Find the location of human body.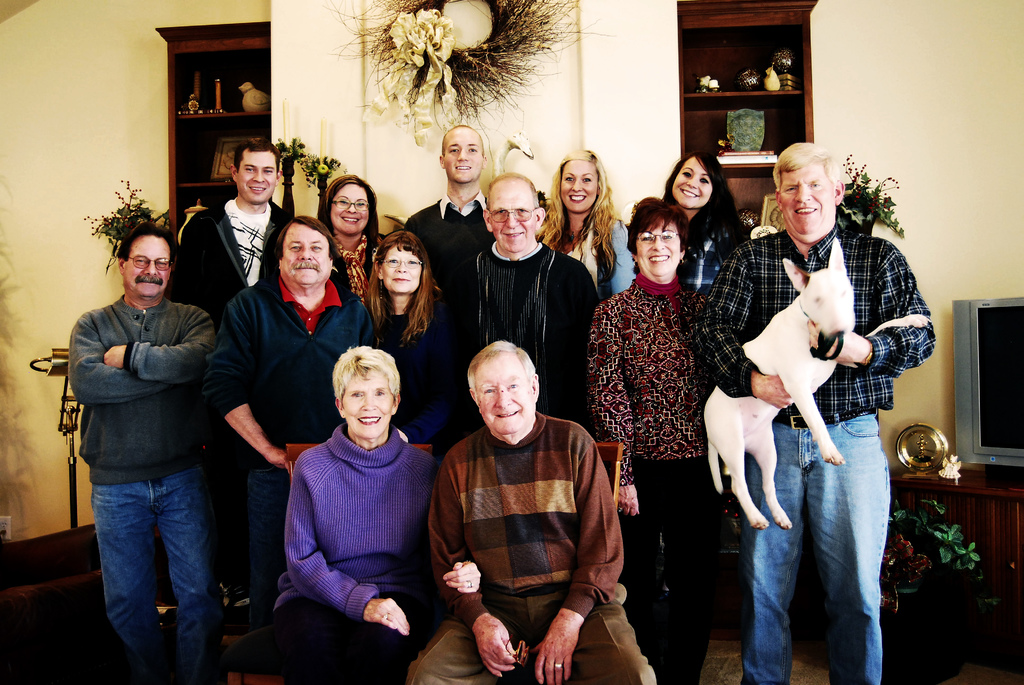
Location: <region>692, 224, 939, 684</region>.
